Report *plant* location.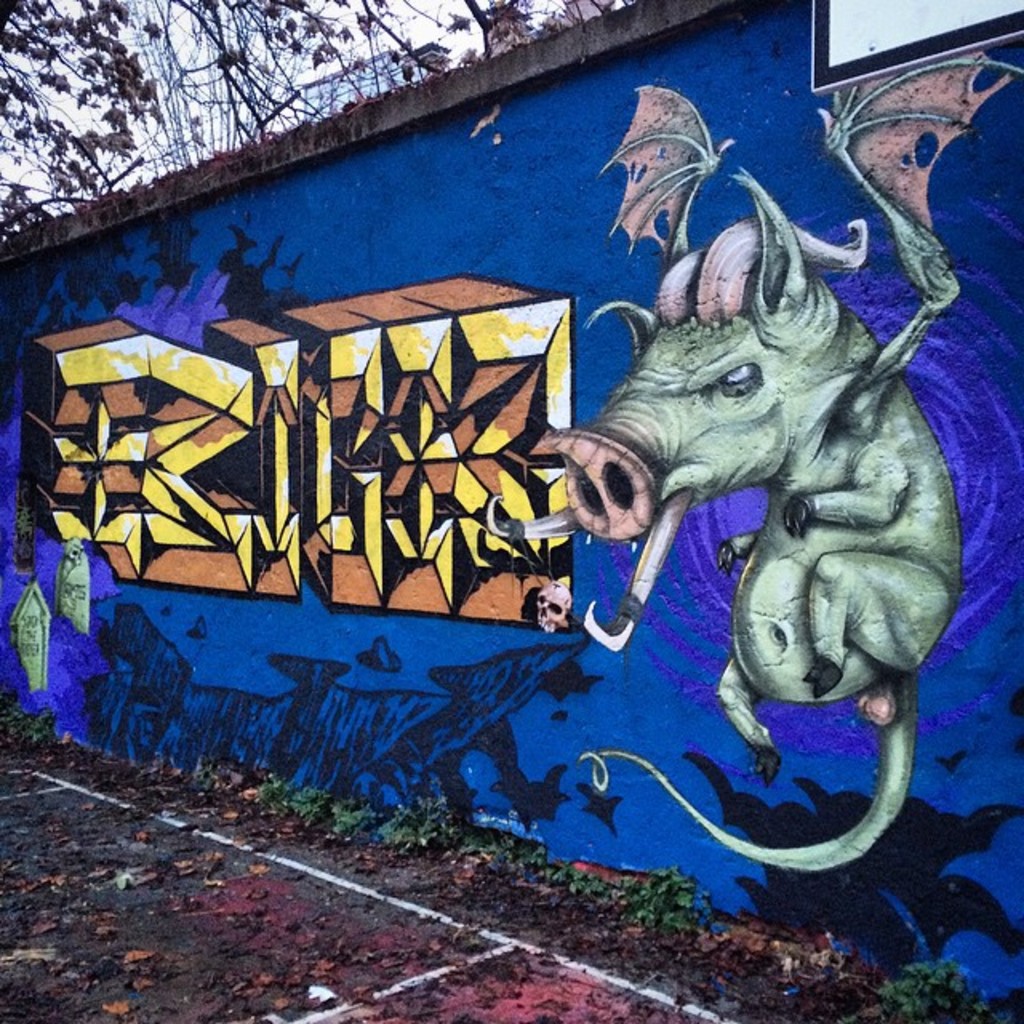
Report: <region>626, 866, 698, 926</region>.
